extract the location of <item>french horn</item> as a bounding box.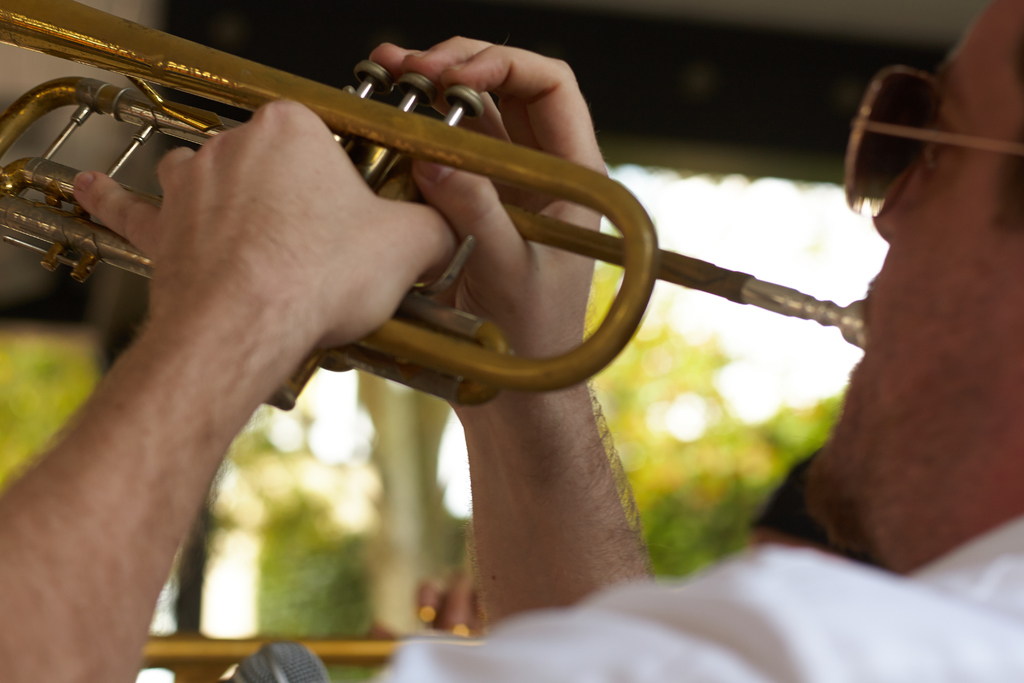
{"x1": 128, "y1": 604, "x2": 489, "y2": 682}.
